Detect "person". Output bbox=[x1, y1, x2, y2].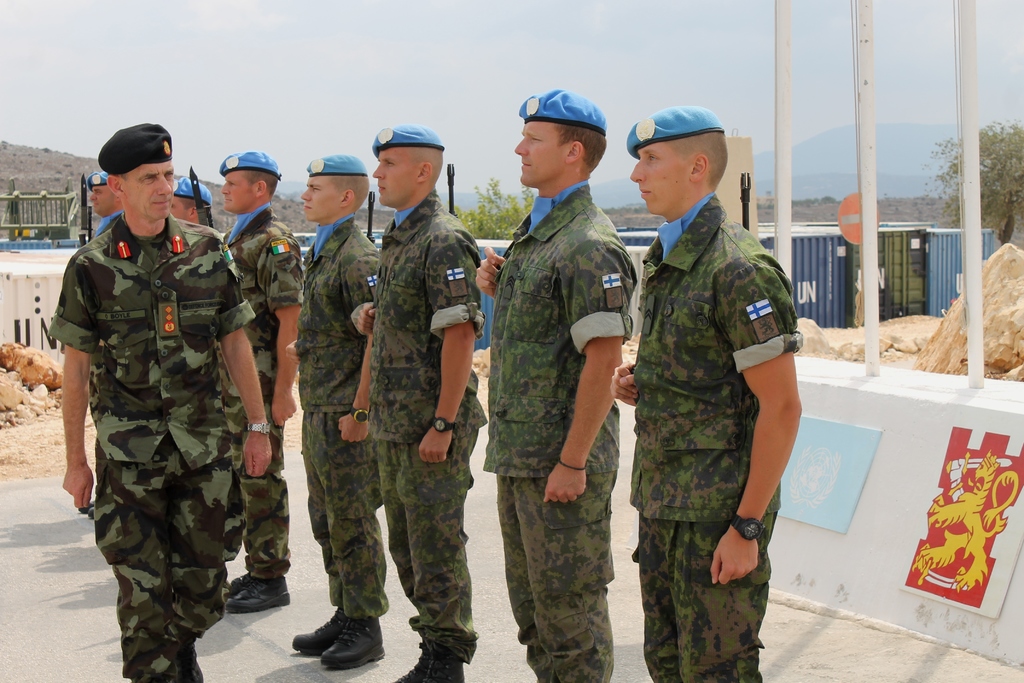
bbox=[484, 91, 634, 682].
